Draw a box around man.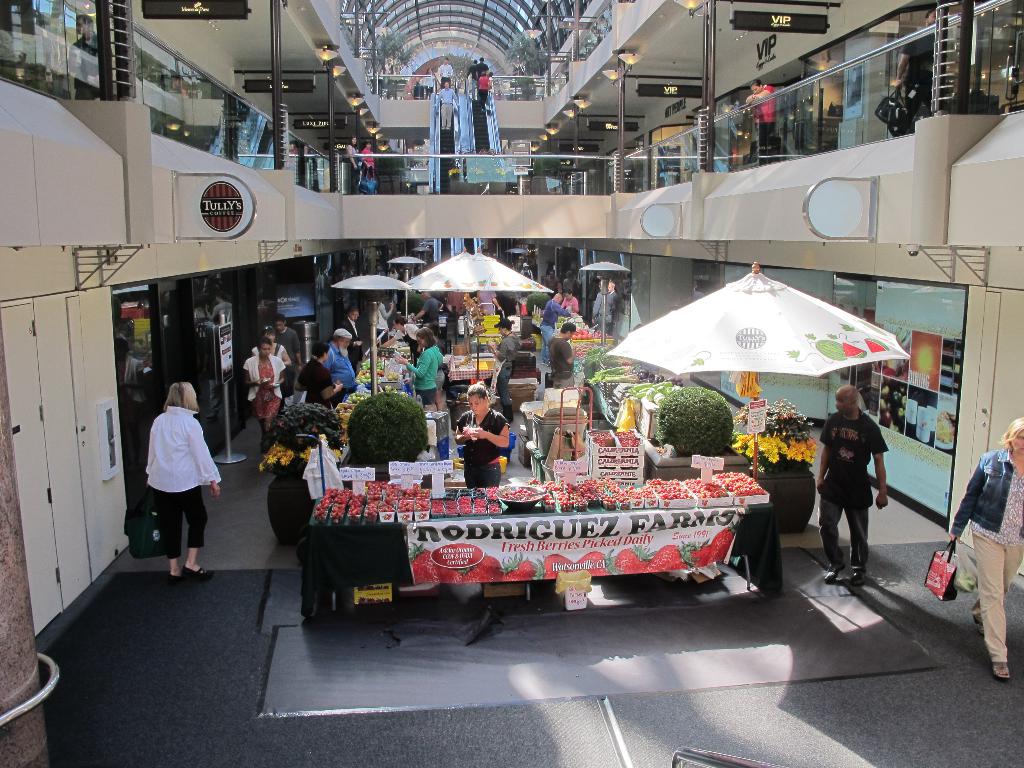
<bbox>432, 81, 457, 129</bbox>.
